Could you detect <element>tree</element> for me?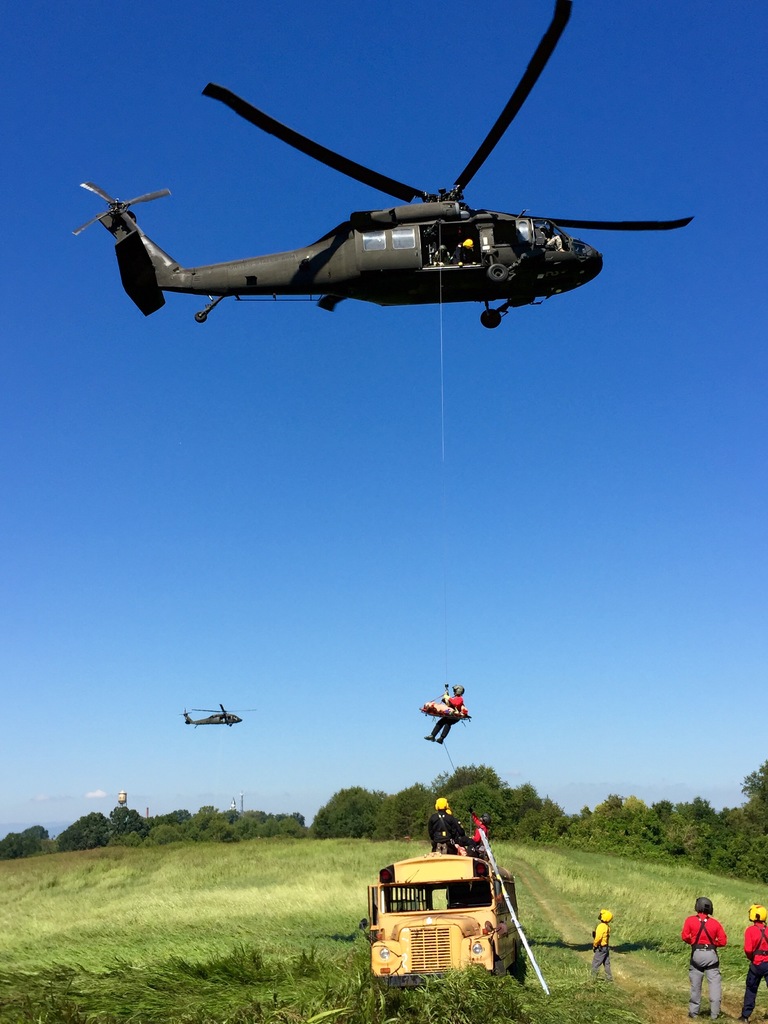
Detection result: bbox=[305, 784, 395, 842].
